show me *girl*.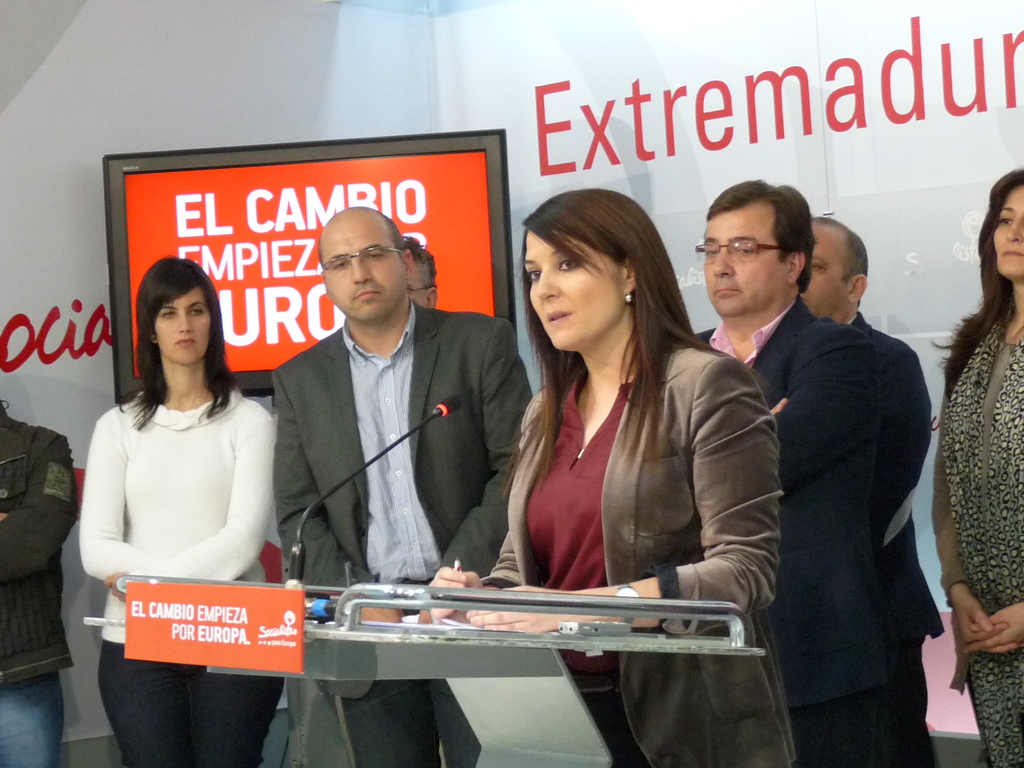
*girl* is here: [left=79, top=257, right=276, bottom=767].
